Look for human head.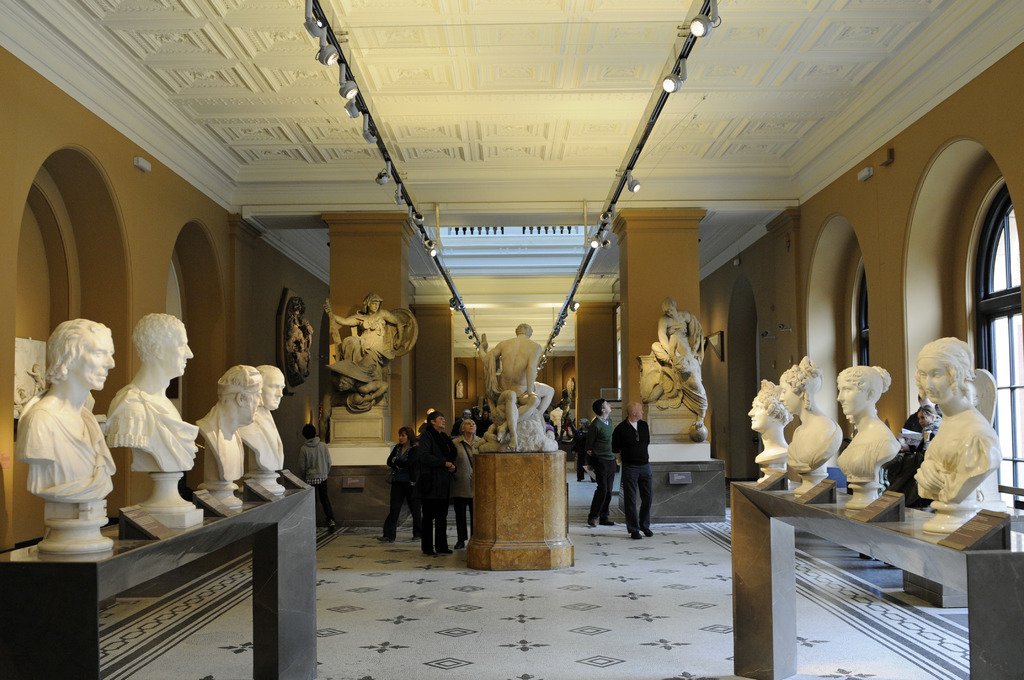
Found: <box>746,379,791,435</box>.
